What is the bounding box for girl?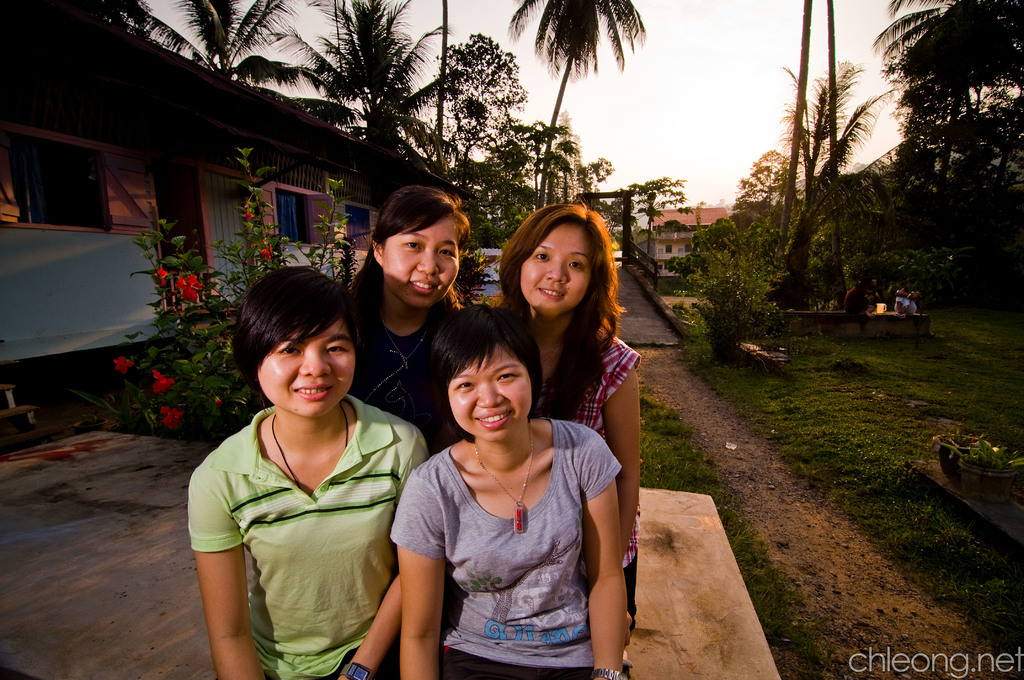
189 269 429 679.
